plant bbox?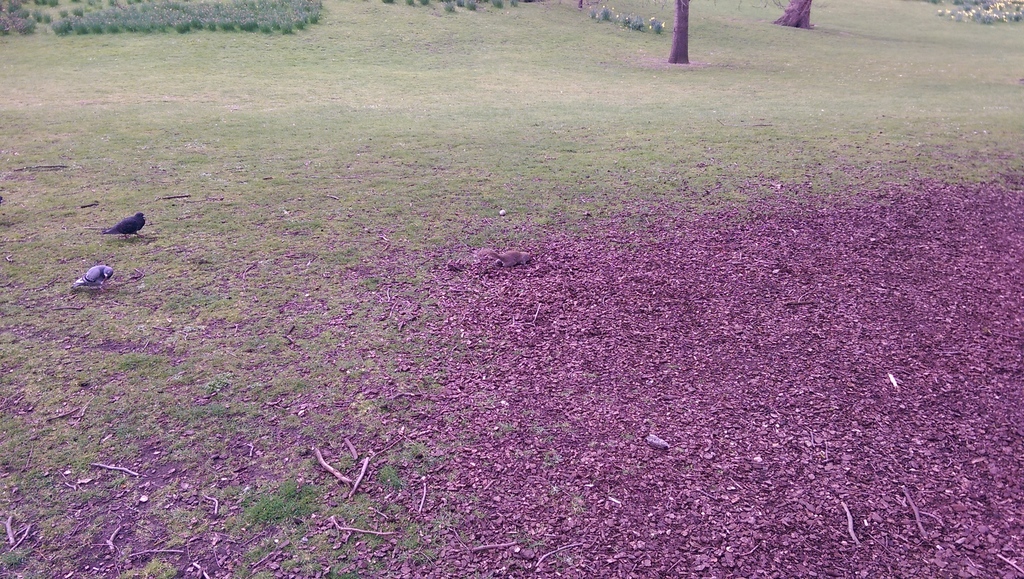
[x1=416, y1=0, x2=425, y2=1]
